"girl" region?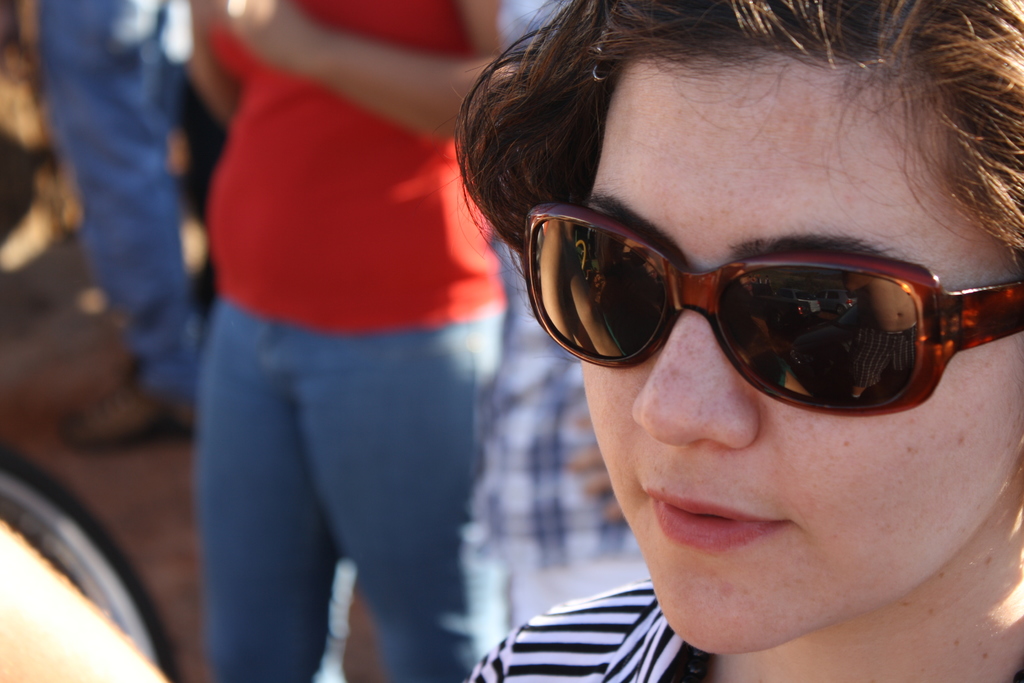
x1=451 y1=0 x2=1023 y2=682
